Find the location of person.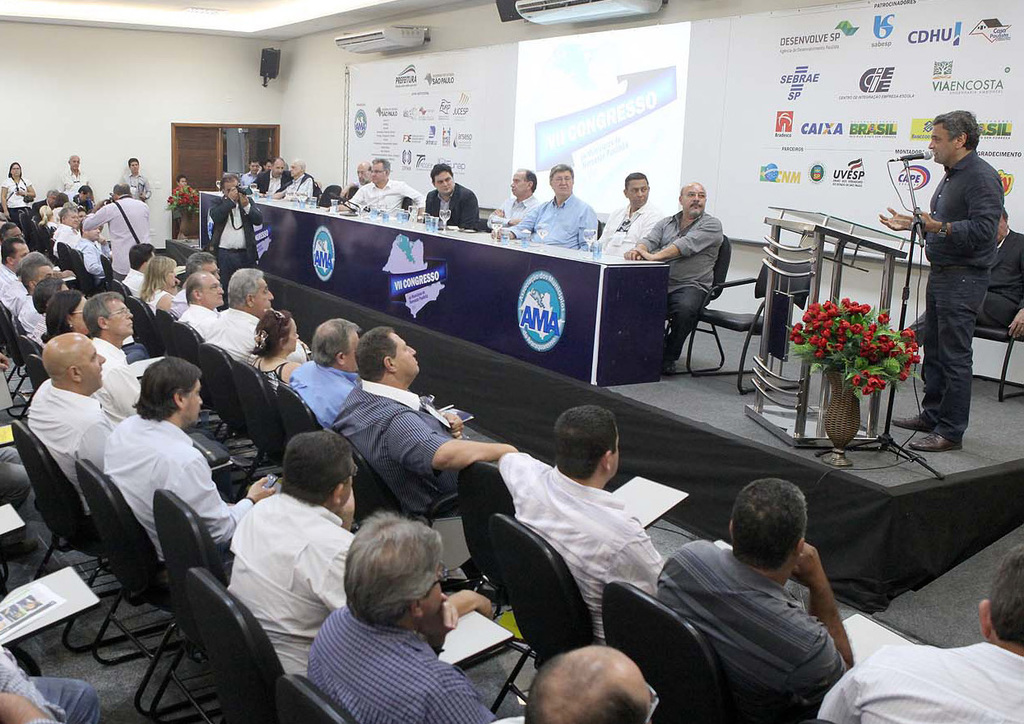
Location: bbox(910, 203, 1023, 336).
